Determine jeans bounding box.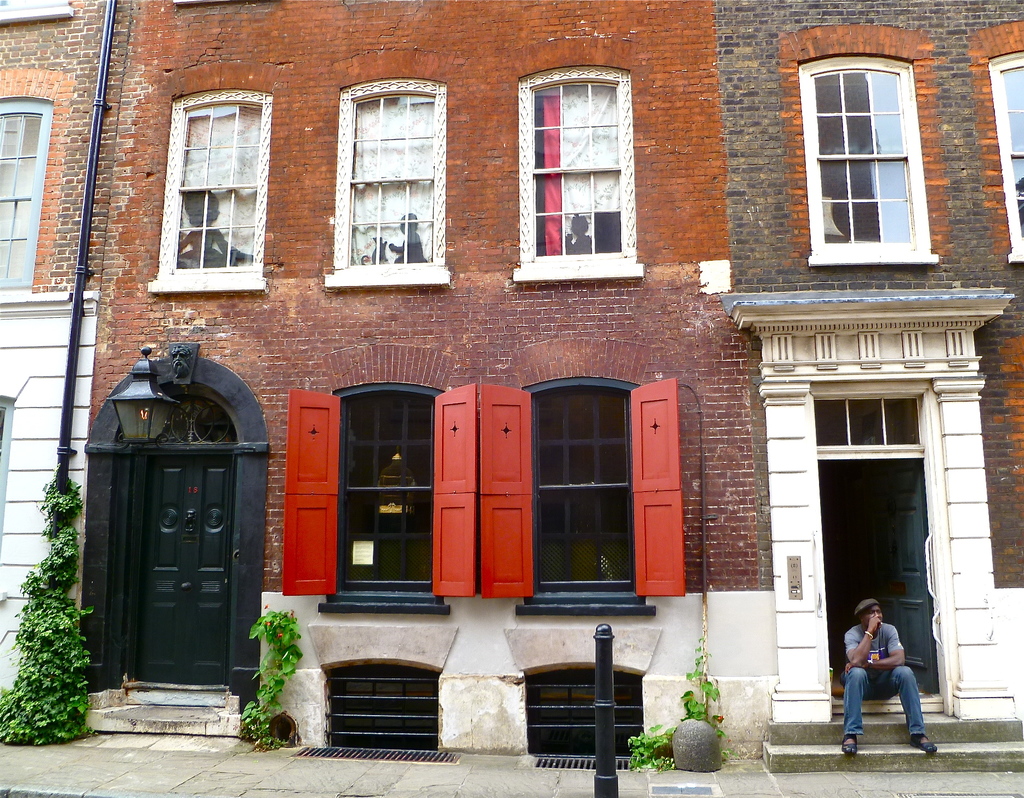
Determined: l=845, t=658, r=940, b=739.
